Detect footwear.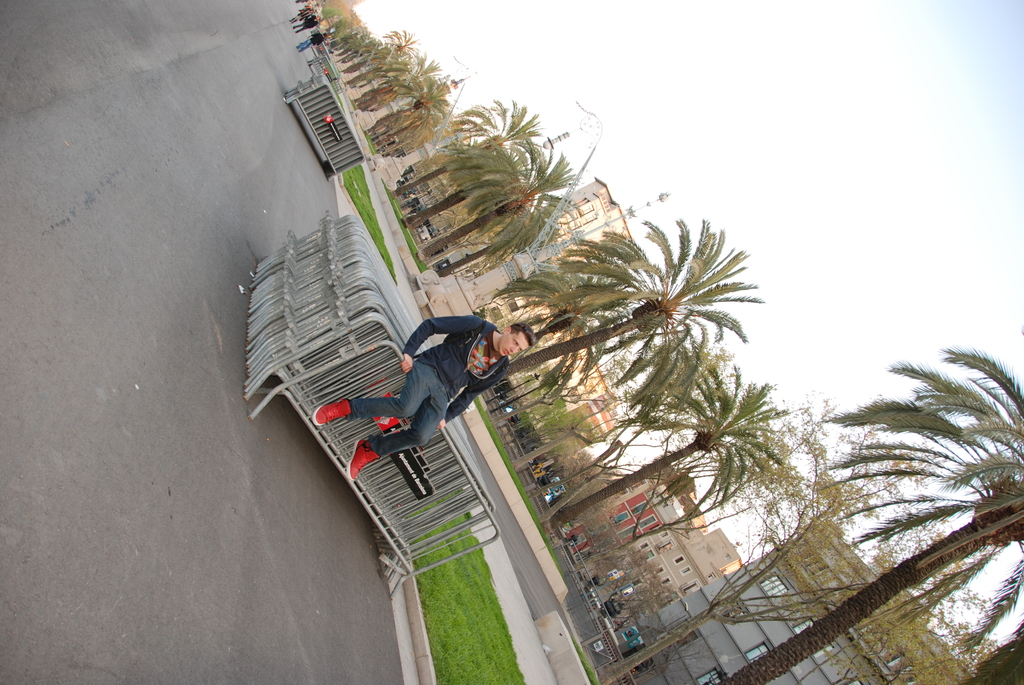
Detected at bbox=(293, 27, 296, 29).
